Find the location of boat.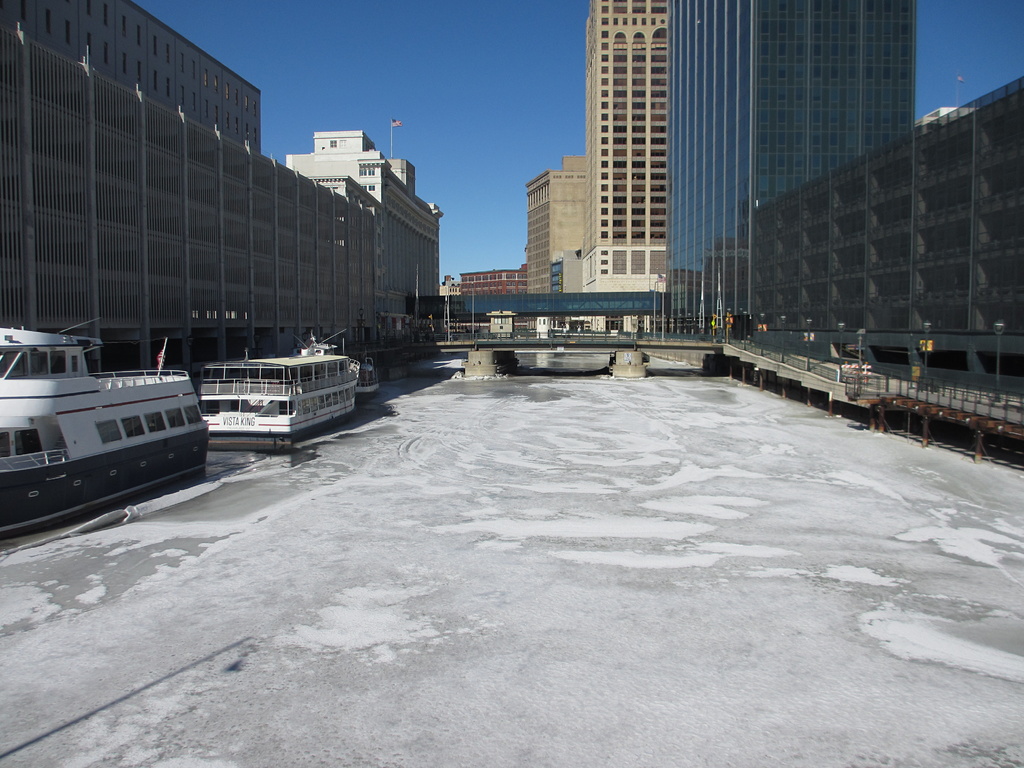
Location: [349,361,381,406].
